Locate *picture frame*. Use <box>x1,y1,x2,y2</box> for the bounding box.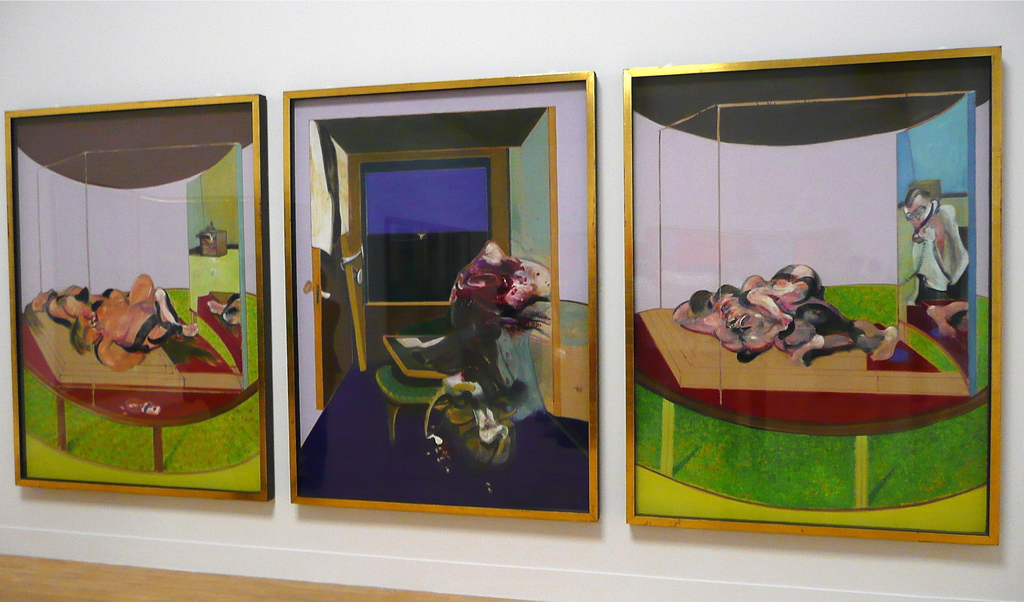
<box>3,94,266,501</box>.
